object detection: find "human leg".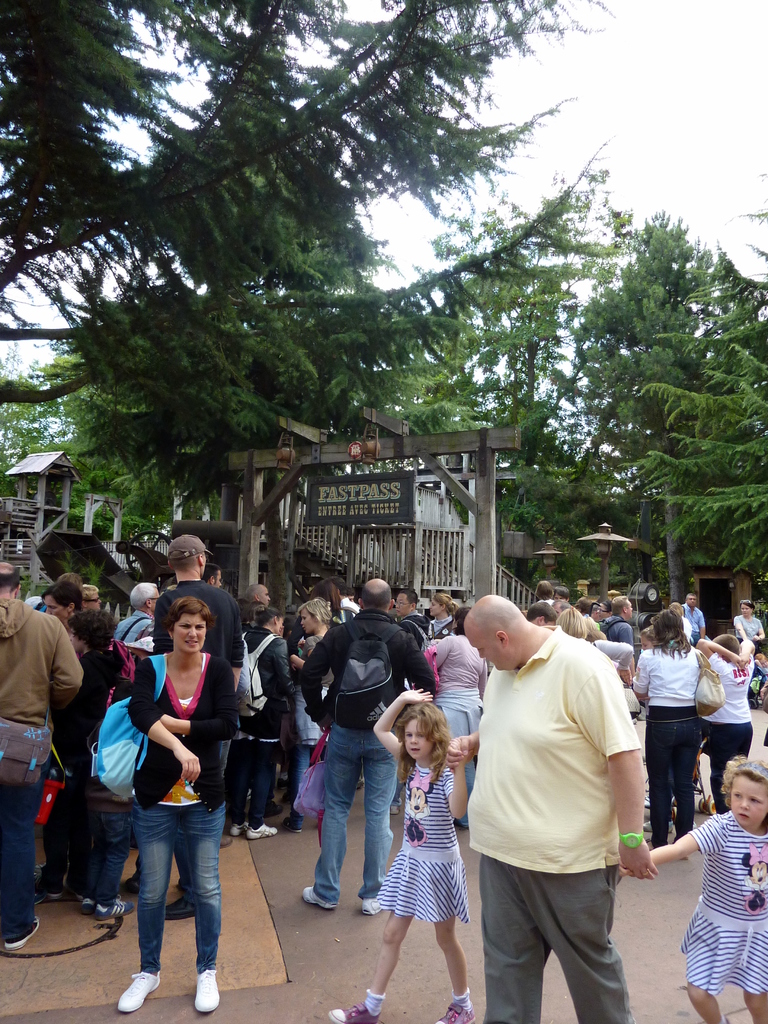
438 700 476 831.
